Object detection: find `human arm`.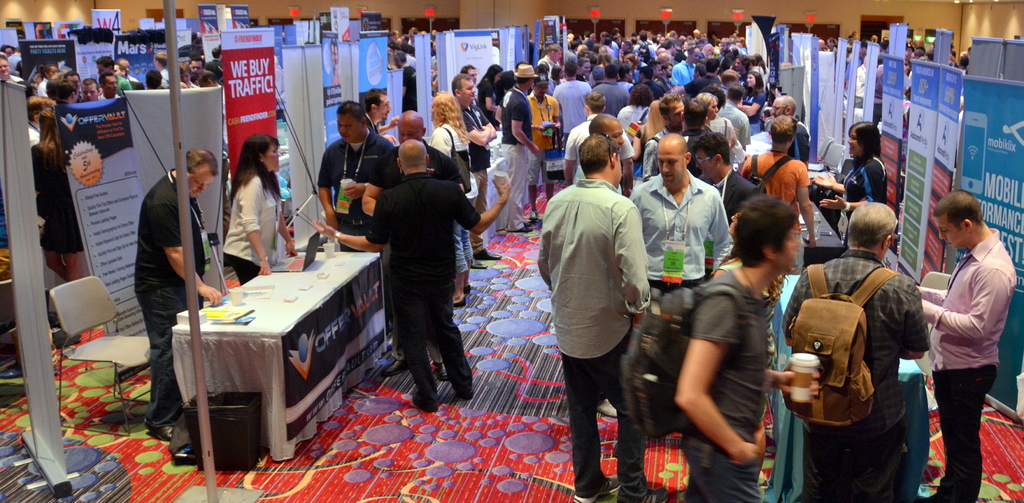
pyautogui.locateOnScreen(813, 177, 846, 193).
